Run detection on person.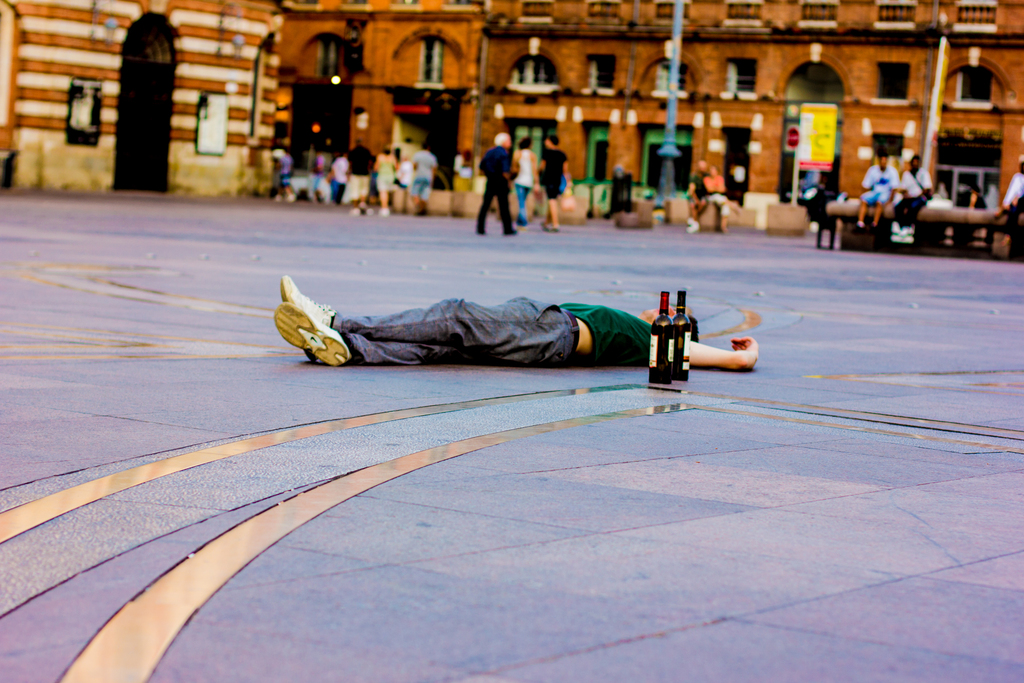
Result: detection(335, 130, 383, 214).
